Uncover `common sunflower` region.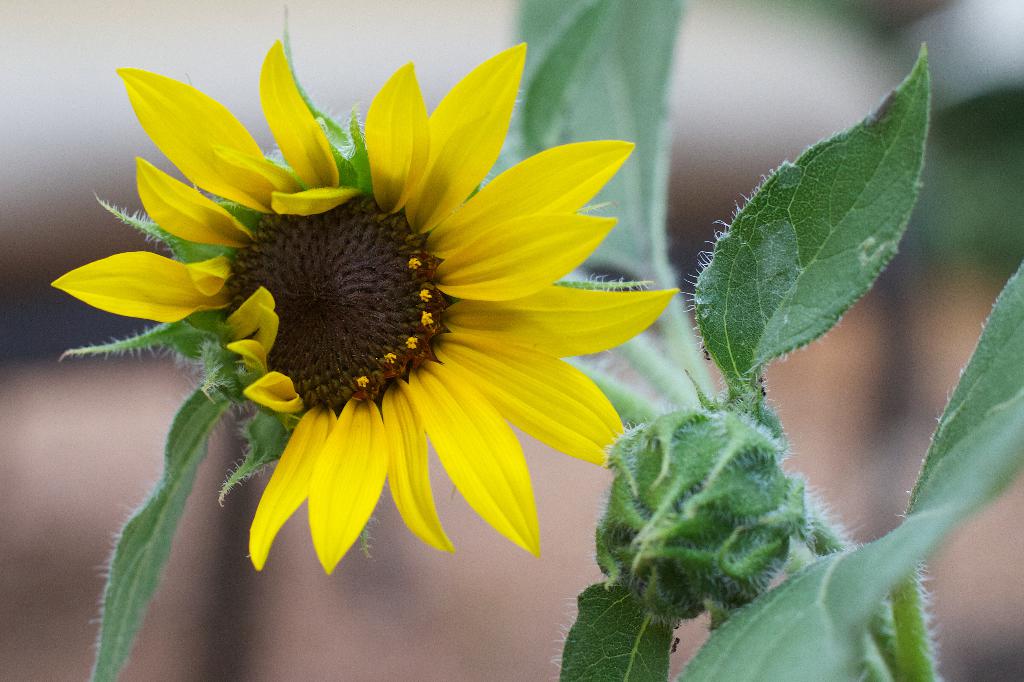
Uncovered: rect(47, 35, 679, 587).
